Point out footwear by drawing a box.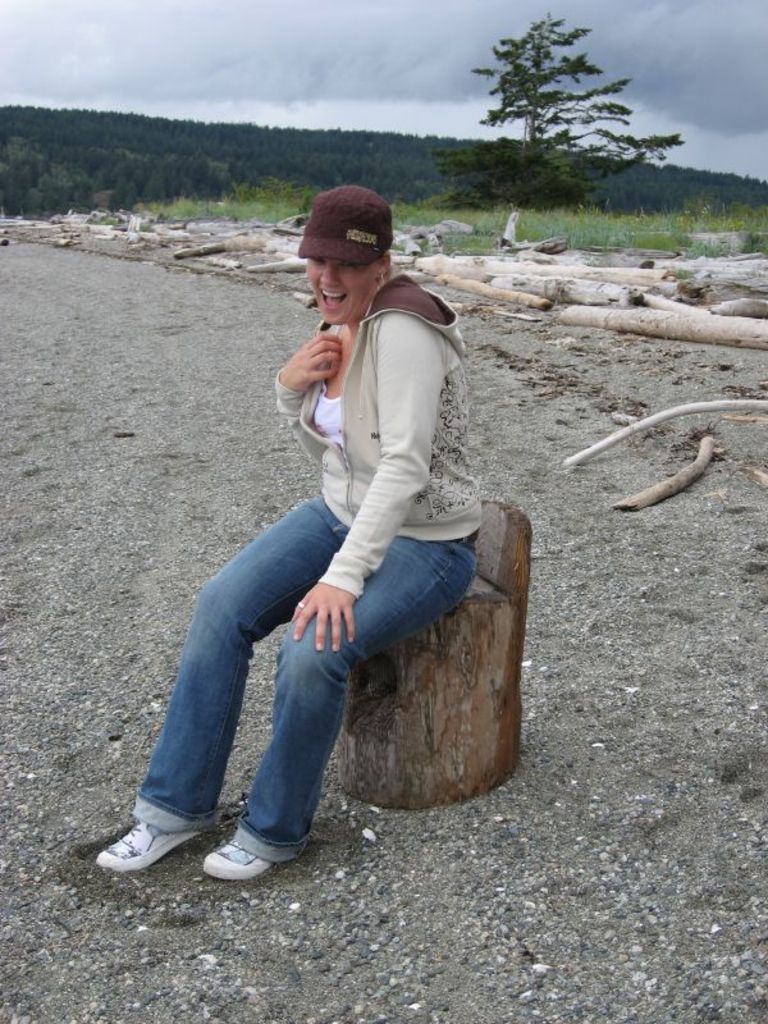
bbox=(201, 838, 275, 883).
